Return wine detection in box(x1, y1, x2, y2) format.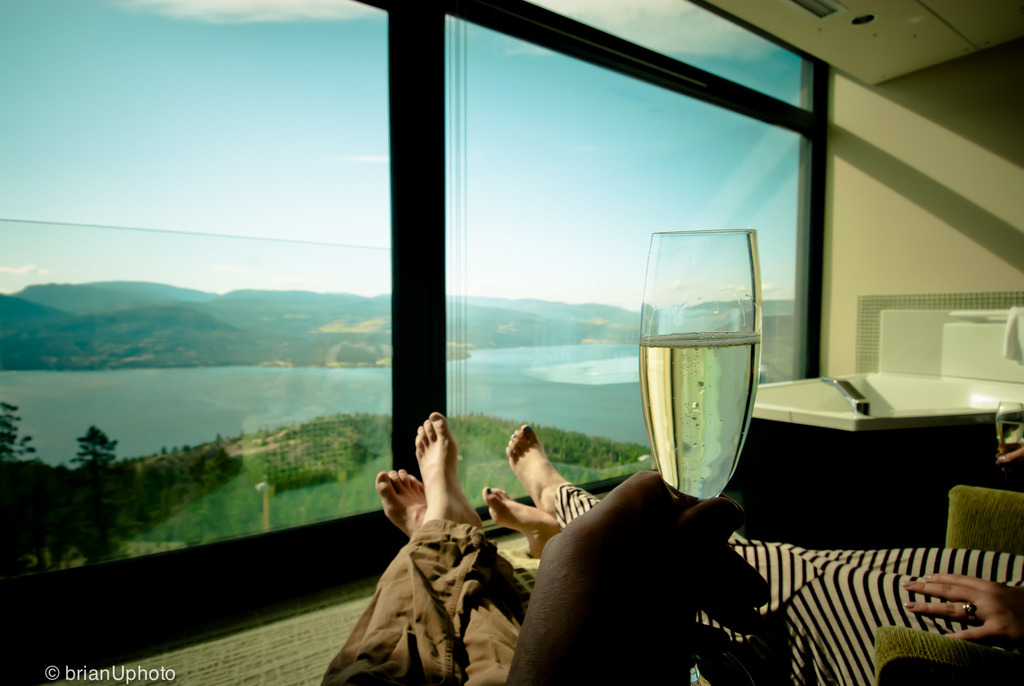
box(995, 422, 1023, 455).
